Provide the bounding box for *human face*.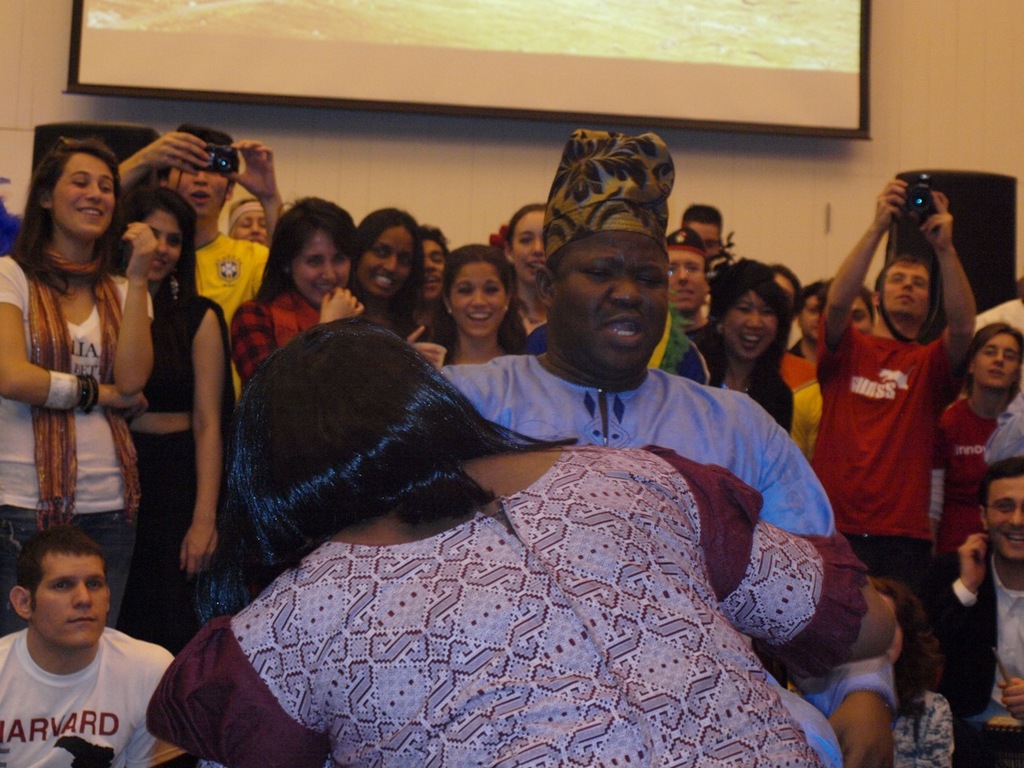
551/228/665/366.
